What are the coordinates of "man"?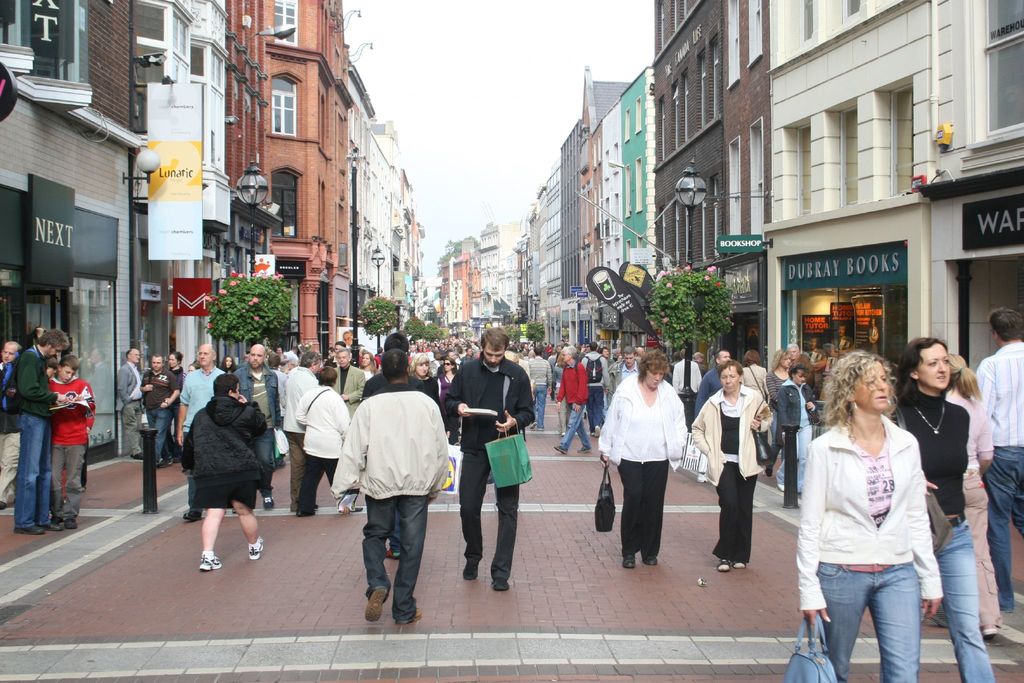
rect(143, 356, 196, 463).
